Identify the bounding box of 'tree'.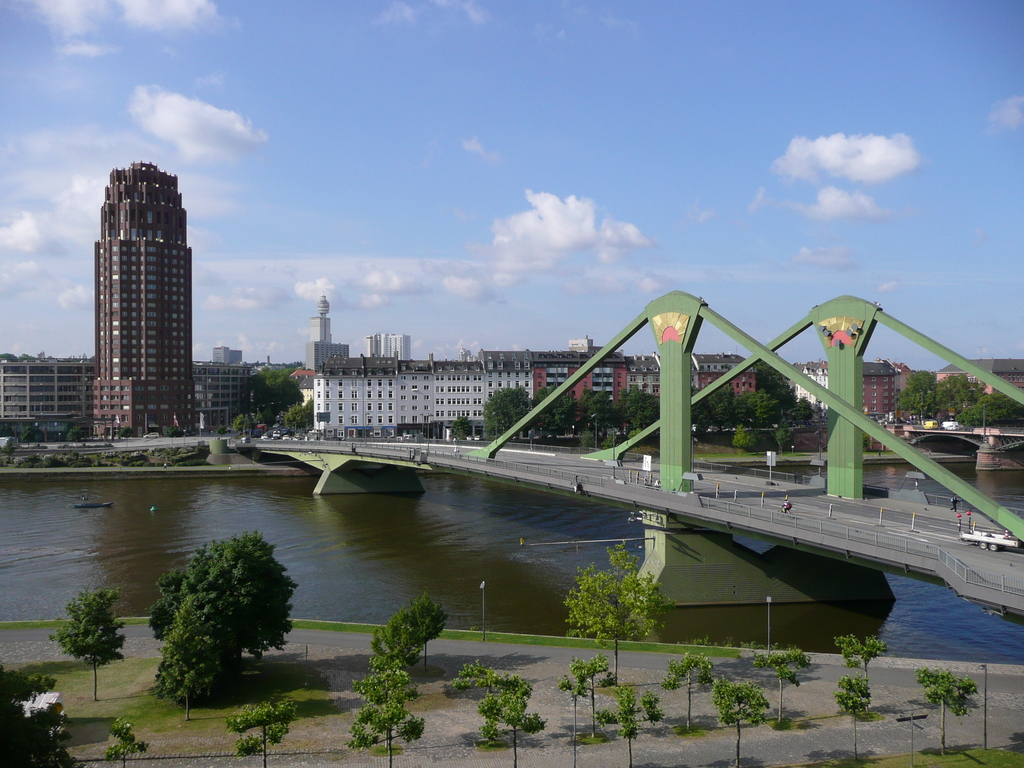
bbox=(531, 383, 572, 438).
